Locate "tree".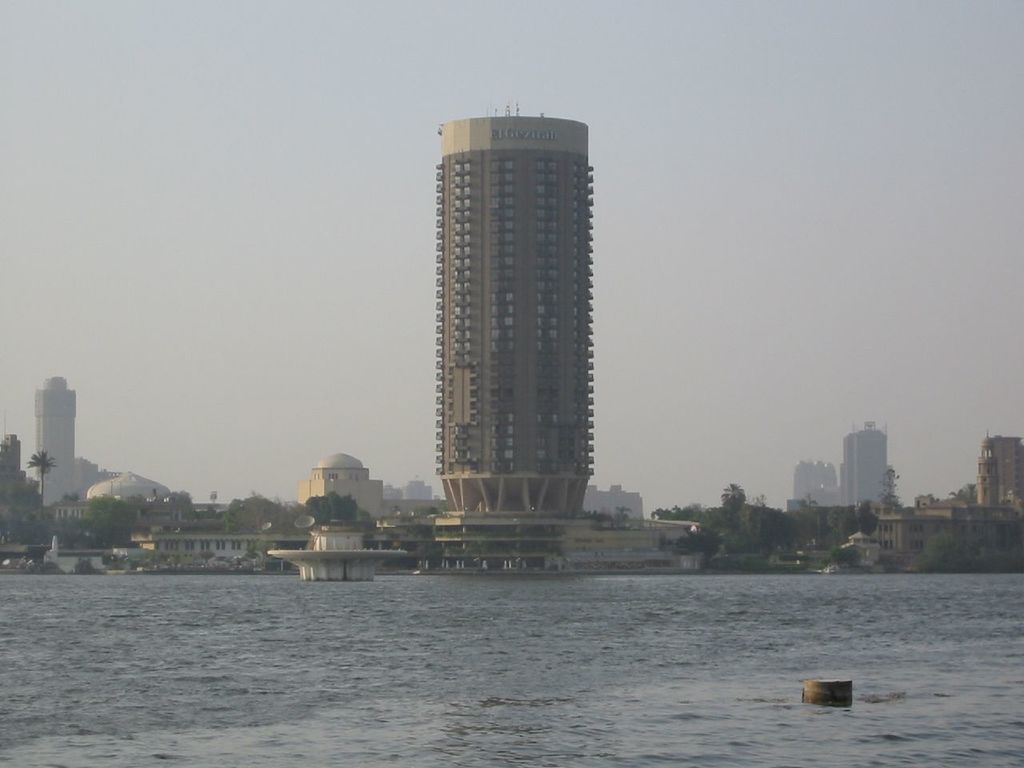
Bounding box: (x1=912, y1=530, x2=986, y2=574).
